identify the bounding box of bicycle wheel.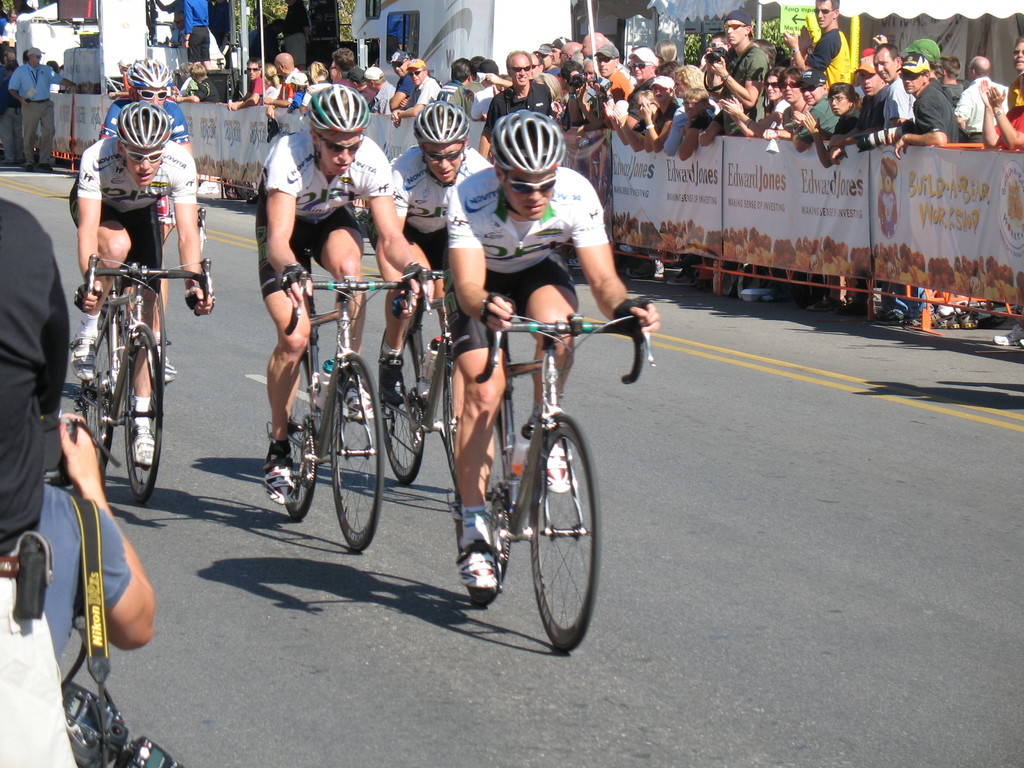
333:352:385:553.
